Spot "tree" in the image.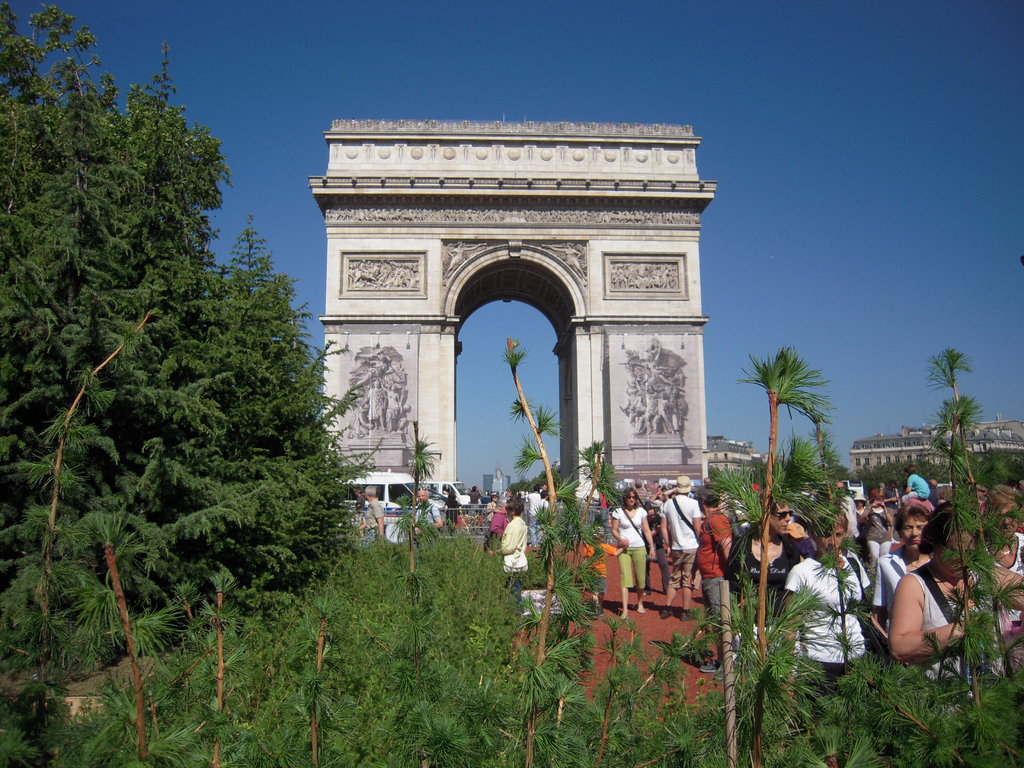
"tree" found at (left=730, top=340, right=830, bottom=666).
